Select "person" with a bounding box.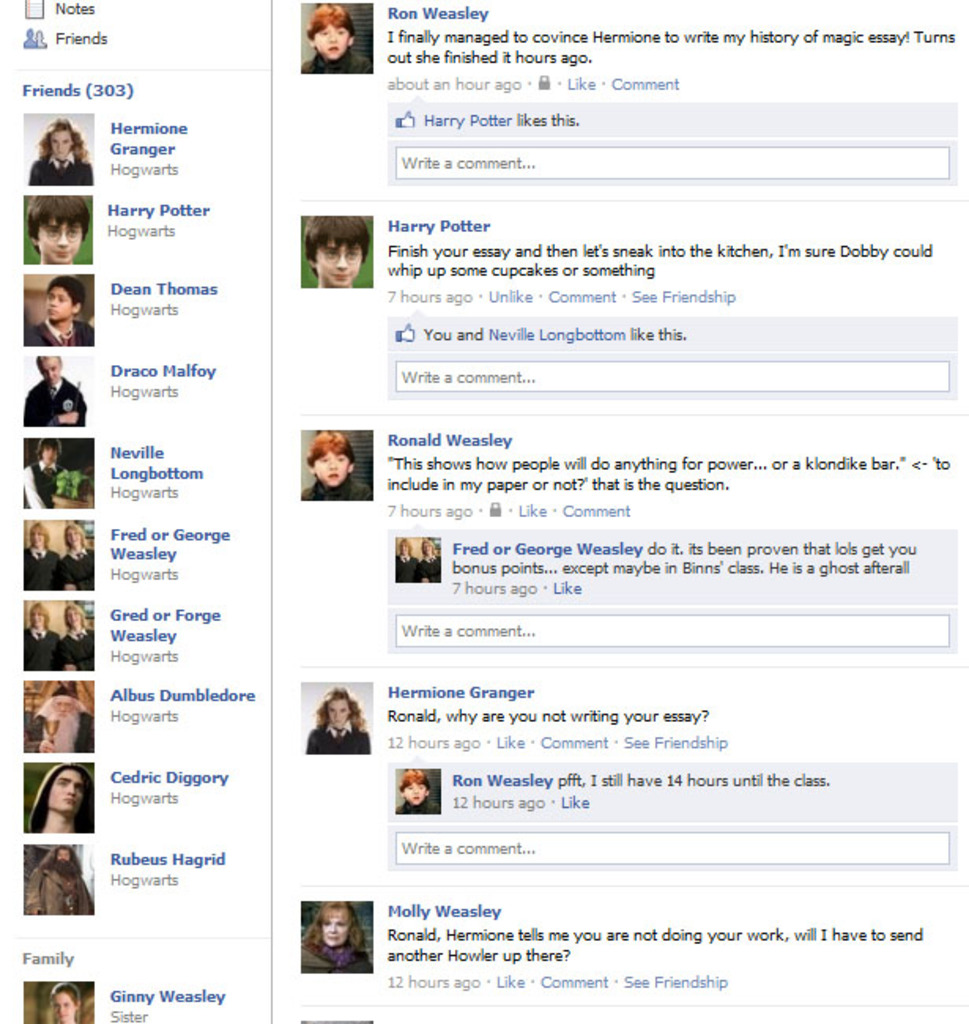
30:120:93:186.
